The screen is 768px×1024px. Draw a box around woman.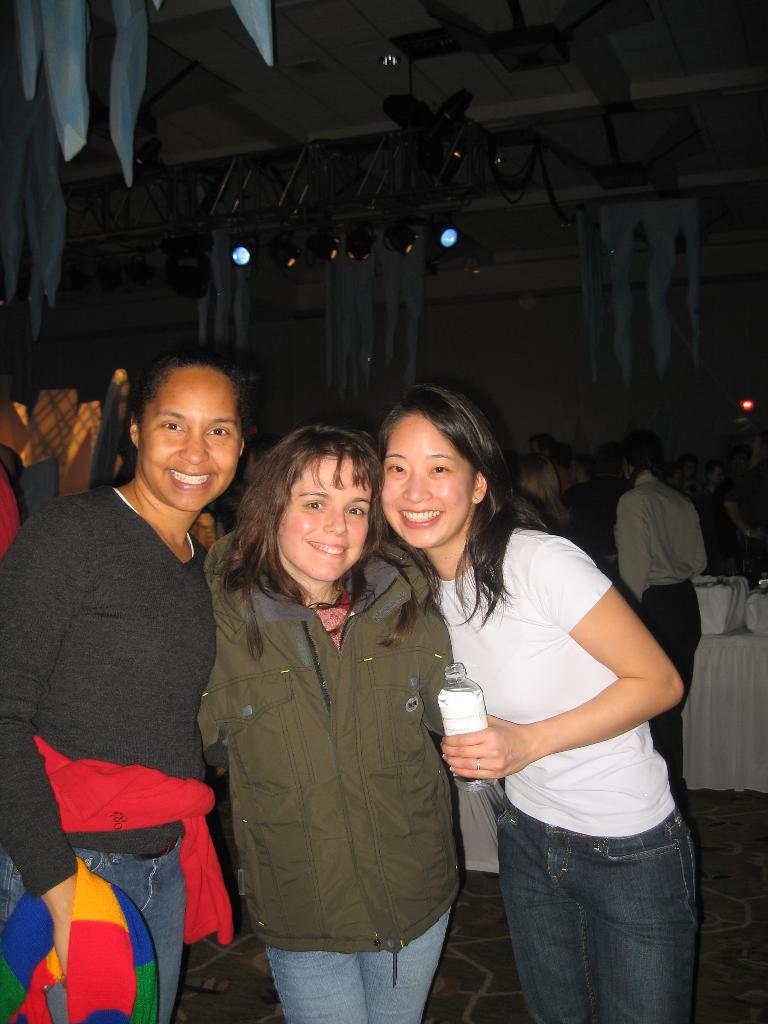
box(377, 390, 702, 1023).
